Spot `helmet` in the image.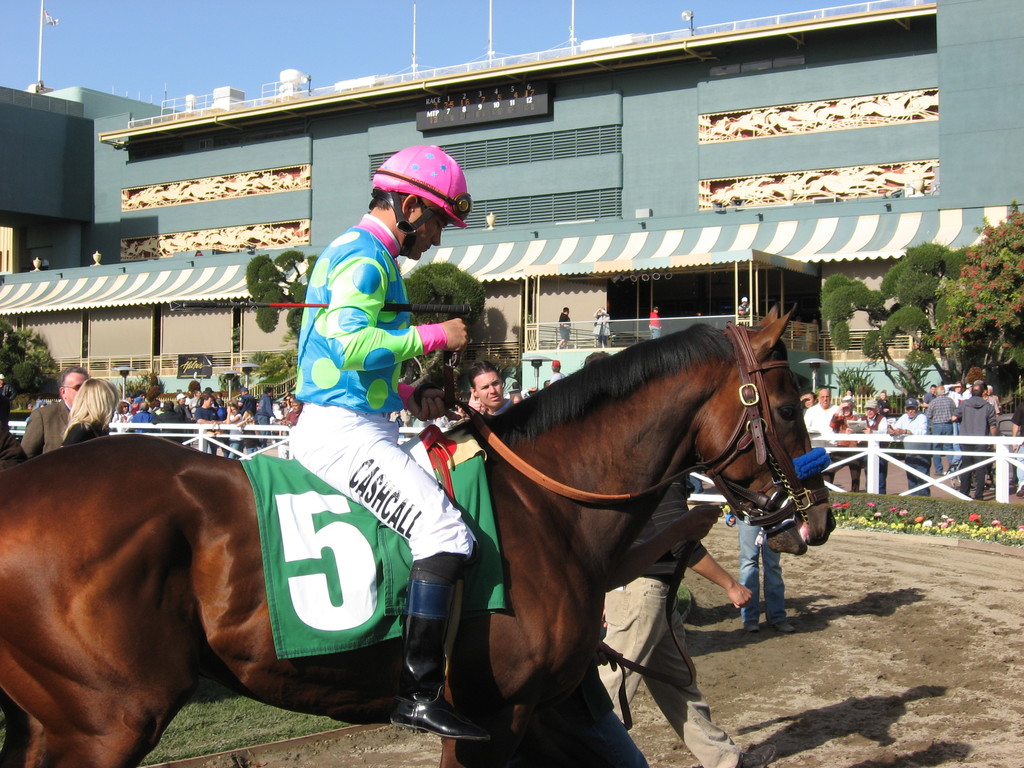
`helmet` found at 371/143/470/246.
